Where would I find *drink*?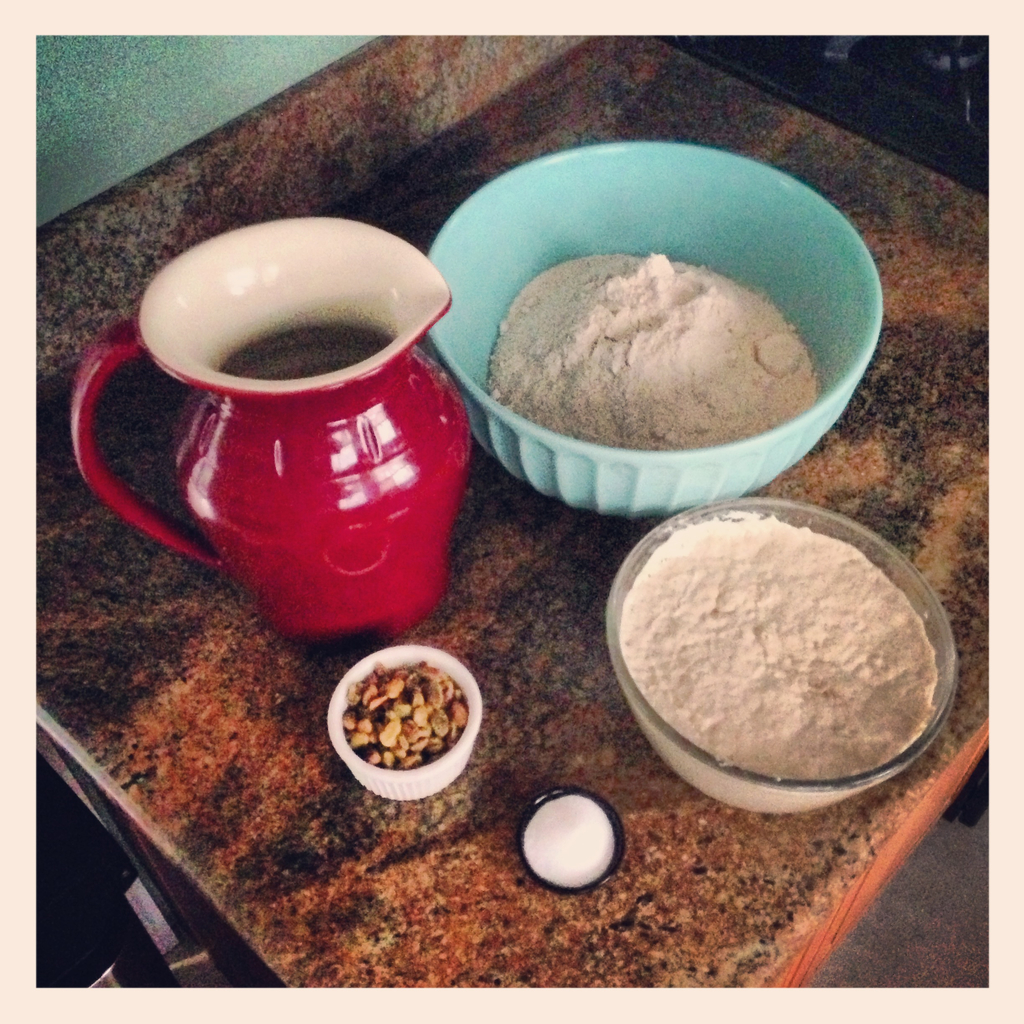
At region(219, 316, 384, 389).
